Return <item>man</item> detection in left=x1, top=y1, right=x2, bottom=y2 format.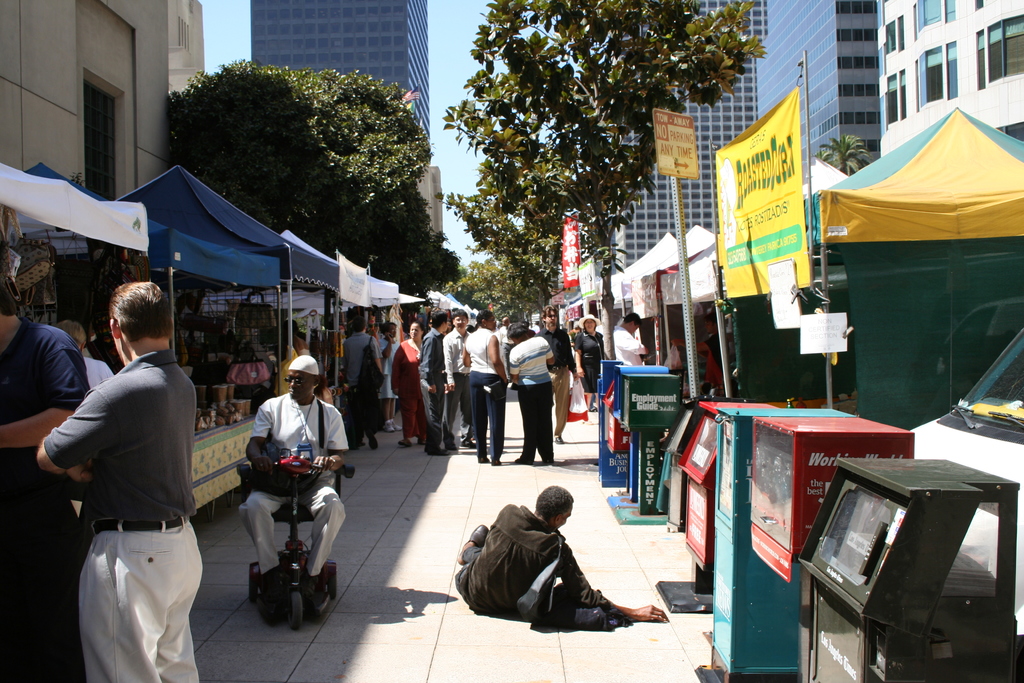
left=0, top=273, right=88, bottom=679.
